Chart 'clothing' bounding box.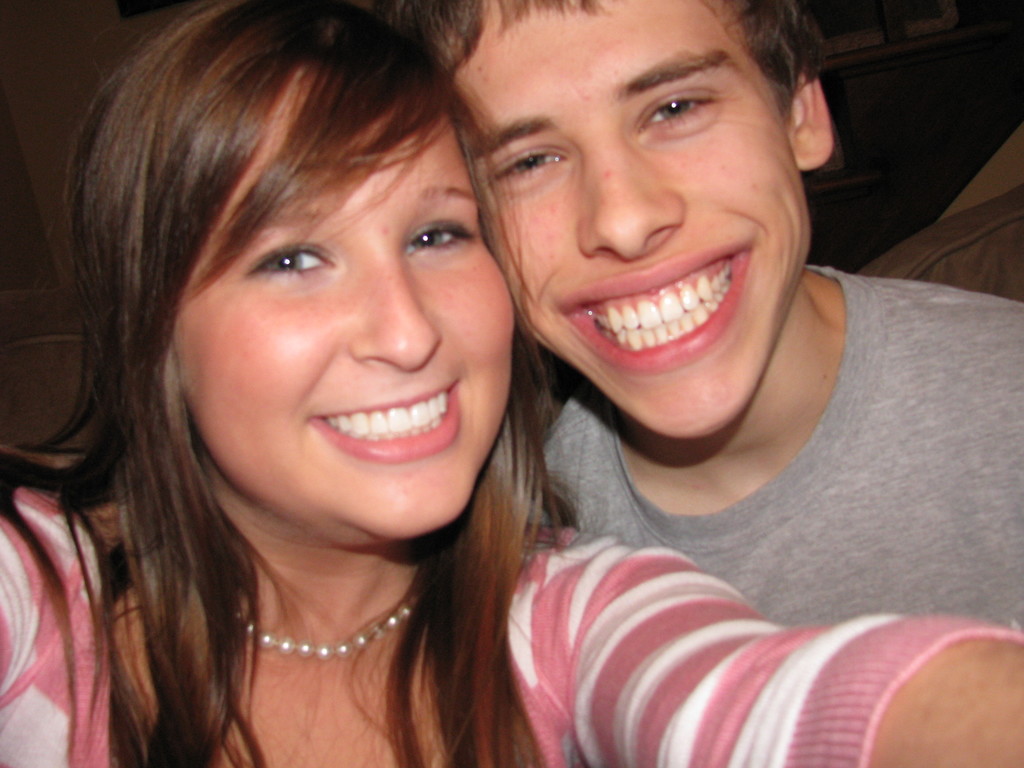
Charted: box(0, 463, 1023, 767).
